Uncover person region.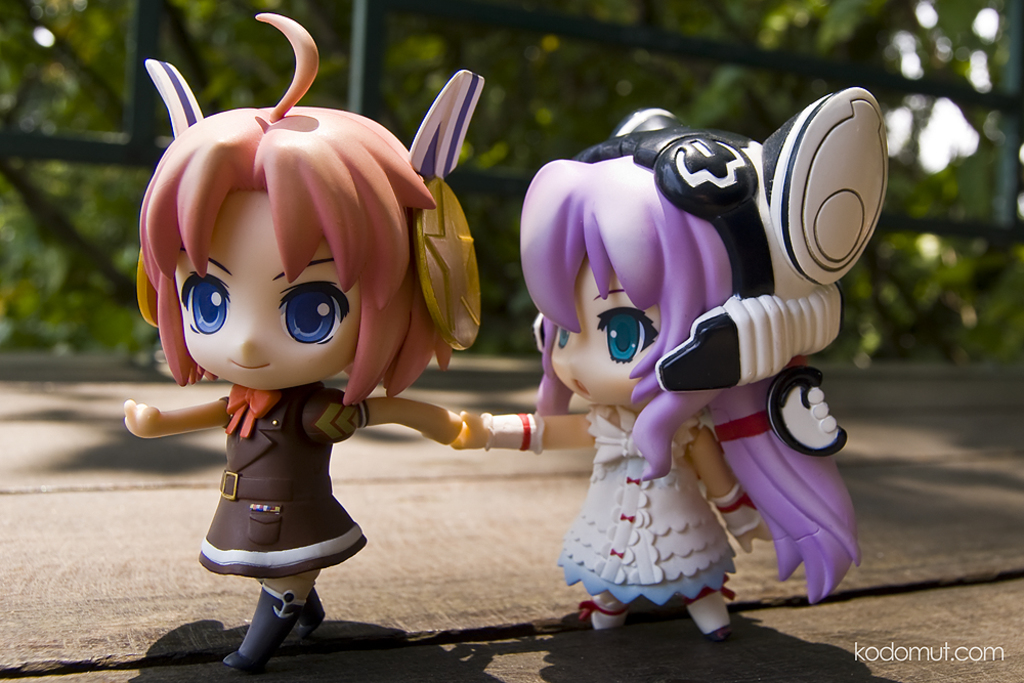
Uncovered: bbox=(466, 86, 884, 606).
